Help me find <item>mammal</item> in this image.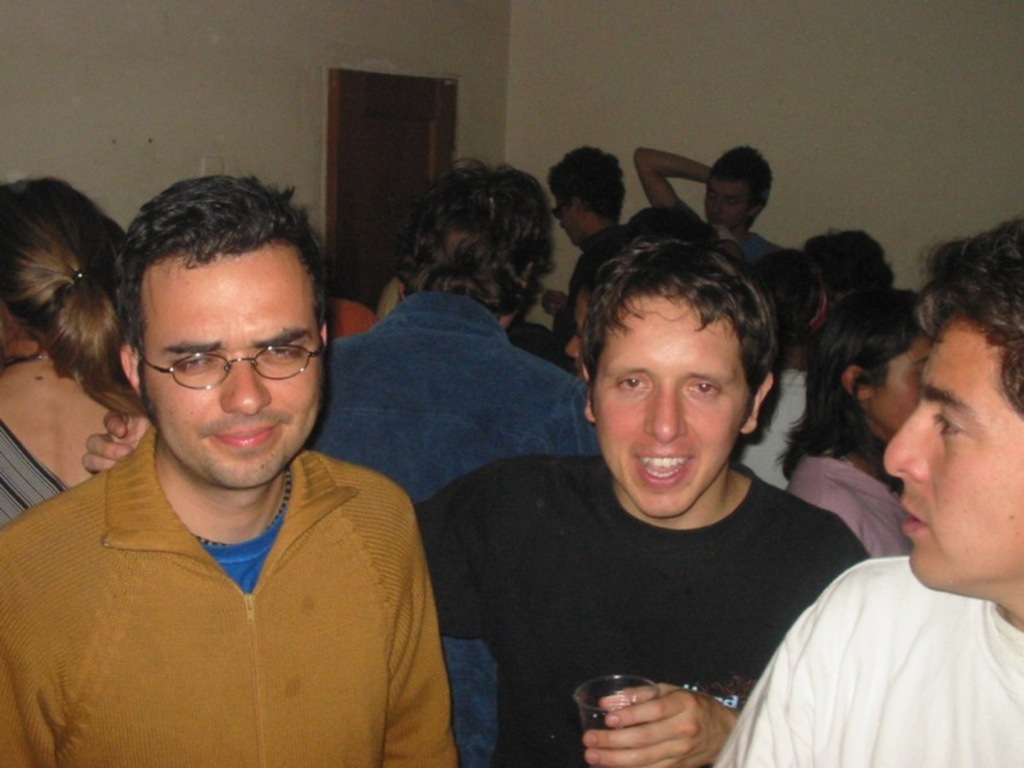
Found it: (0, 170, 132, 529).
